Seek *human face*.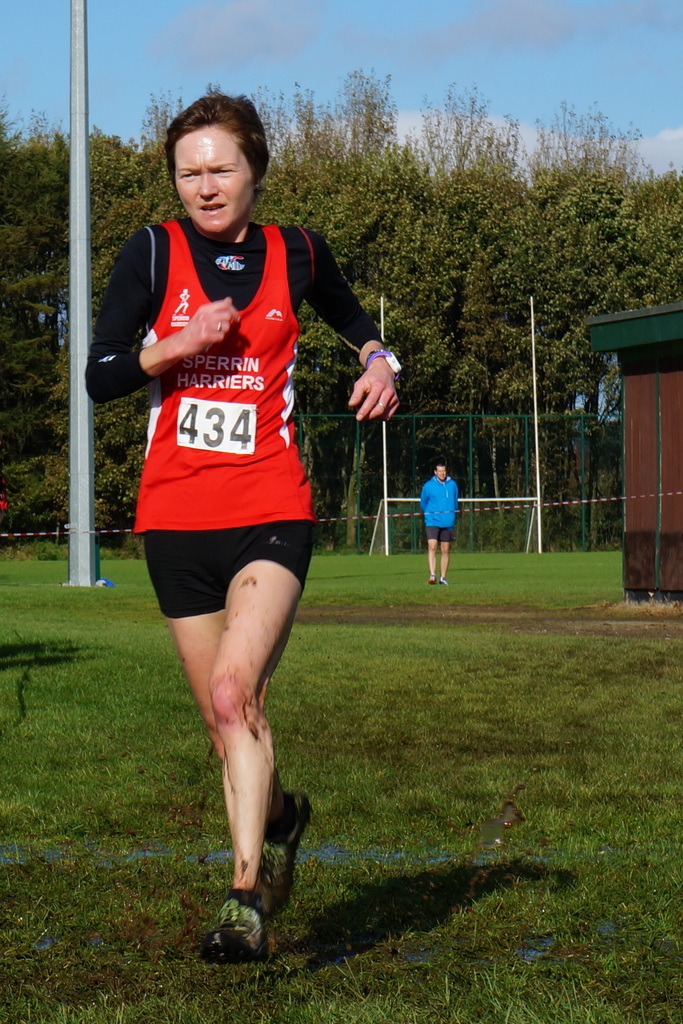
box=[433, 467, 445, 481].
